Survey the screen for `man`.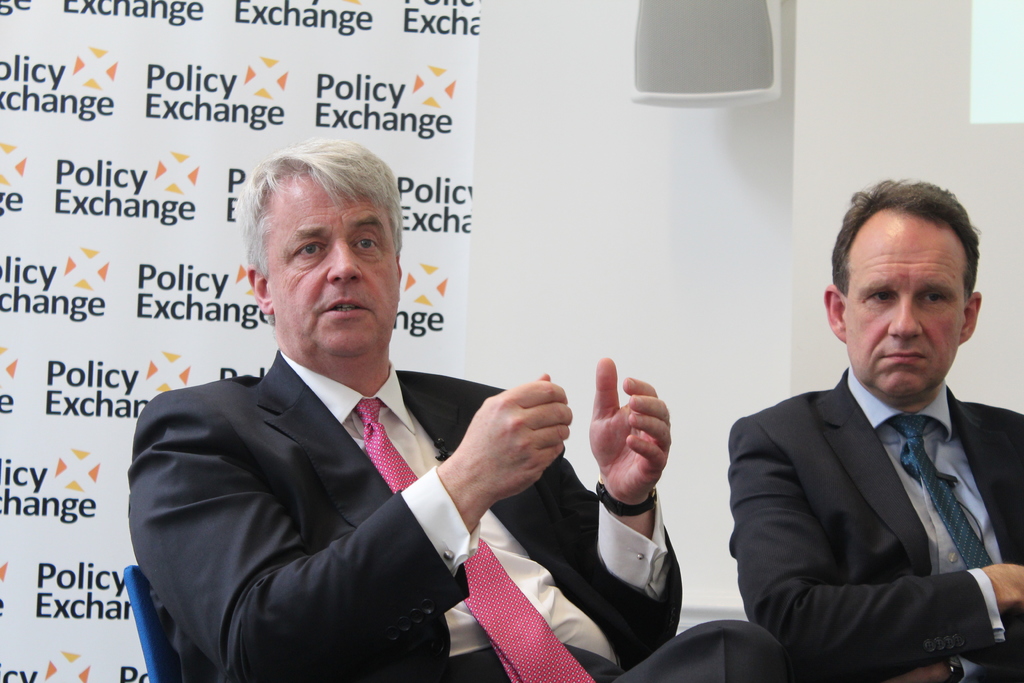
Survey found: 725 198 1023 682.
